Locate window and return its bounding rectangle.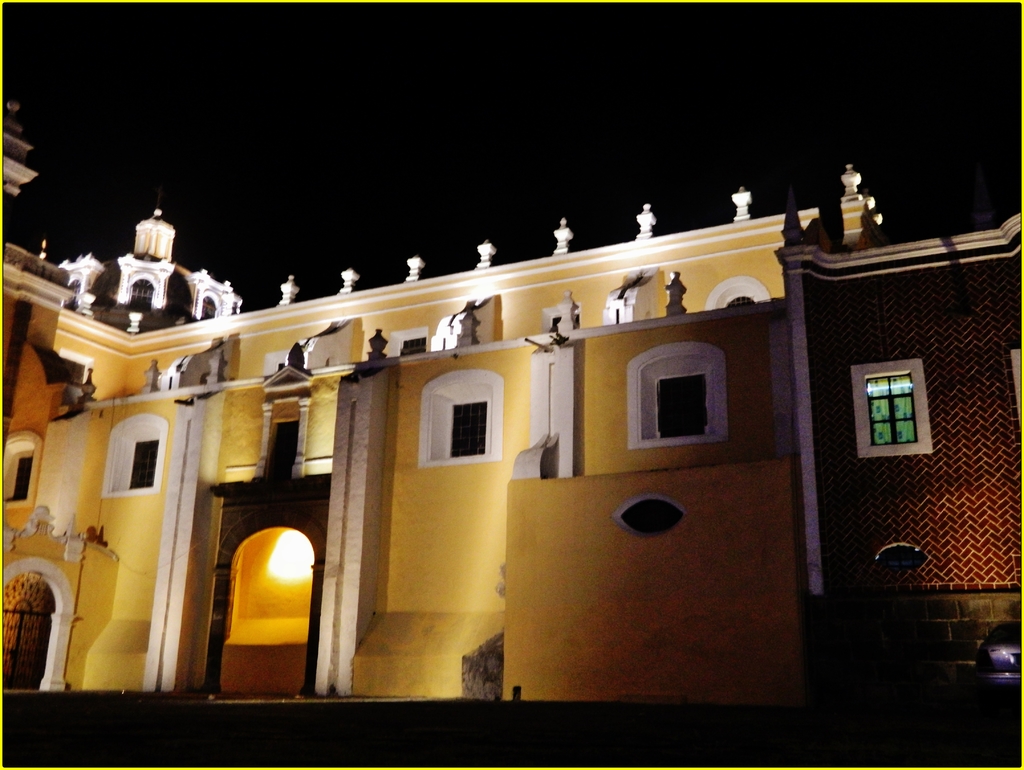
<region>652, 366, 710, 441</region>.
